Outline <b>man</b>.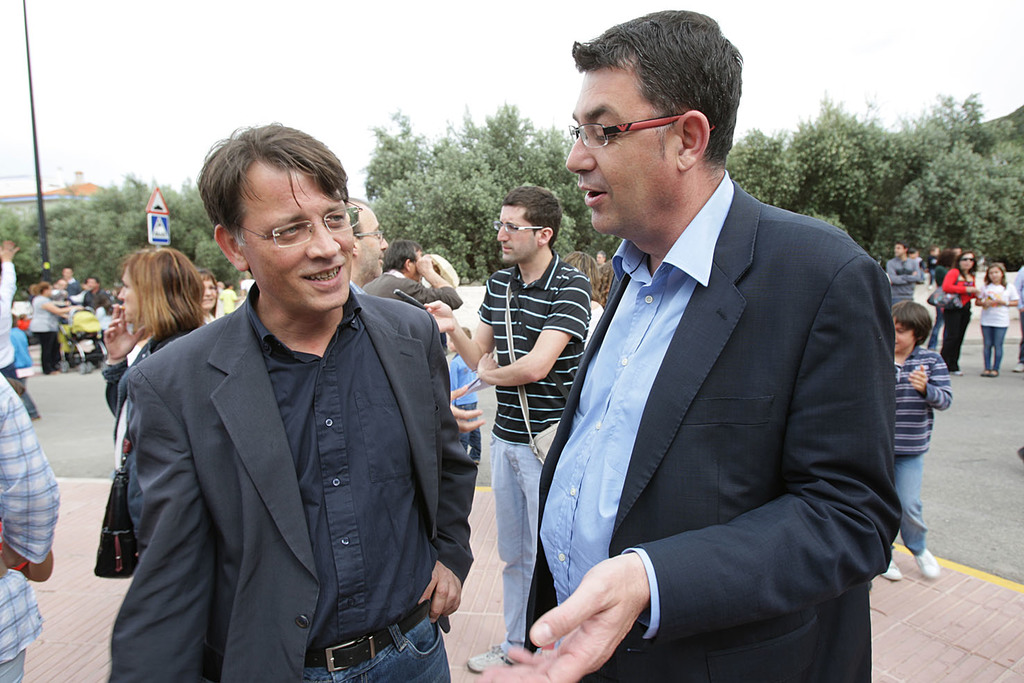
Outline: x1=105, y1=120, x2=479, y2=682.
